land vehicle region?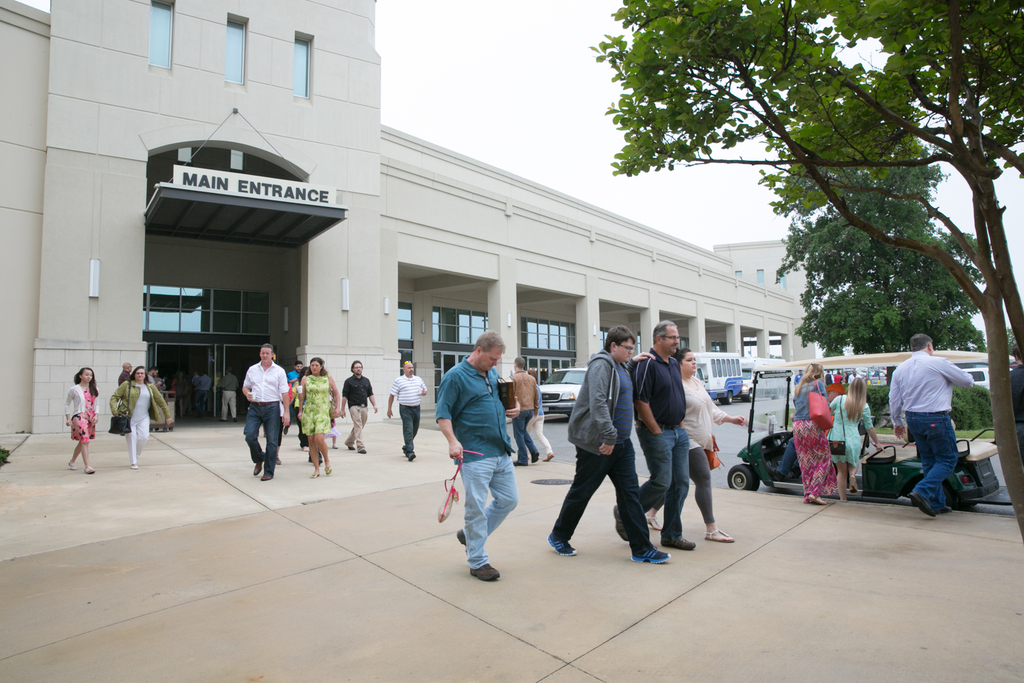
530:366:590:415
